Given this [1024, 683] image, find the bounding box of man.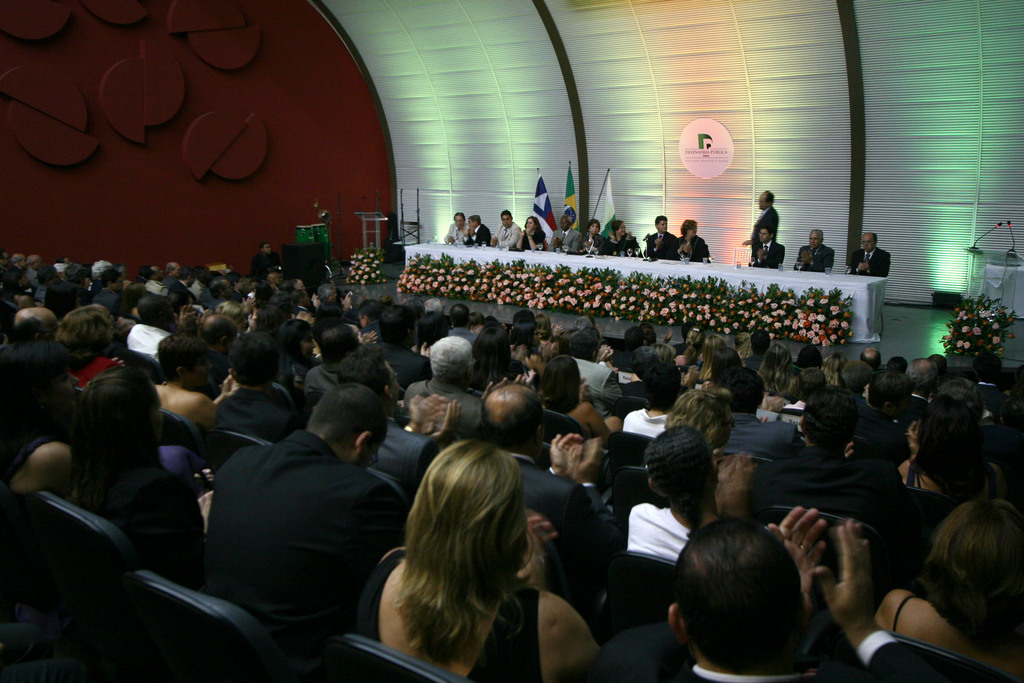
(x1=360, y1=304, x2=431, y2=390).
